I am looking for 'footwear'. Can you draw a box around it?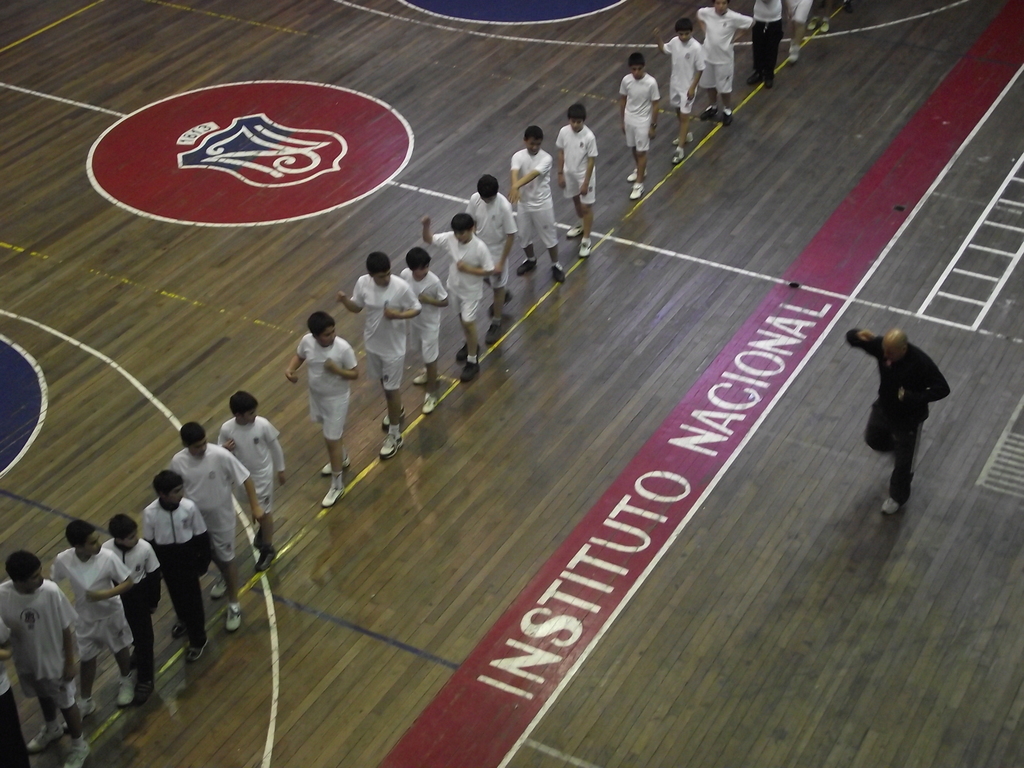
Sure, the bounding box is locate(746, 68, 761, 84).
